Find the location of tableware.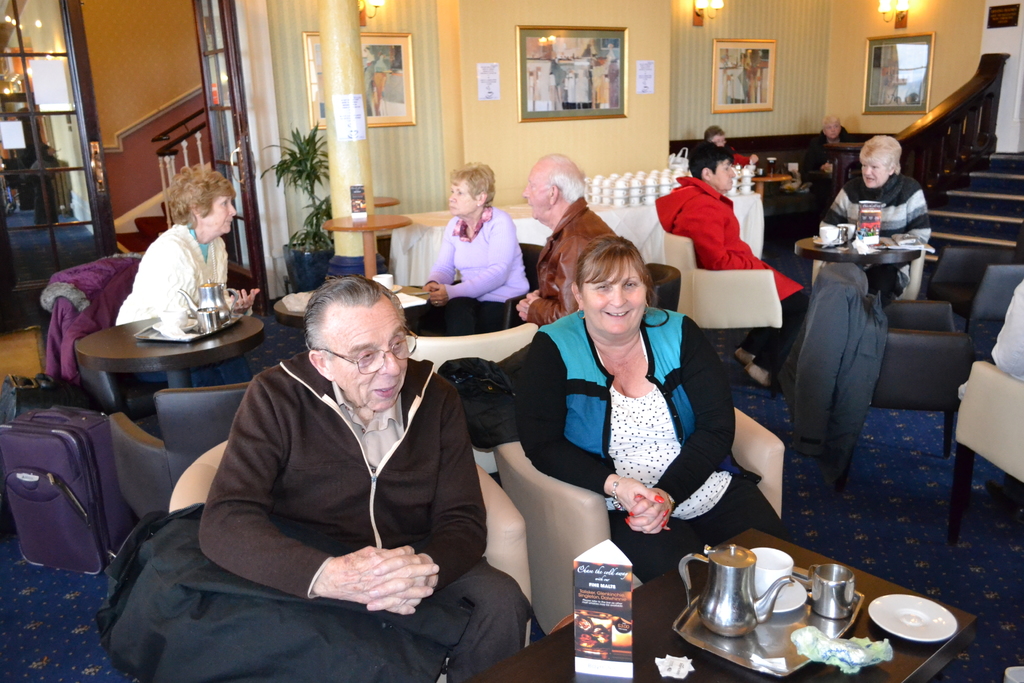
Location: bbox=(750, 548, 795, 600).
